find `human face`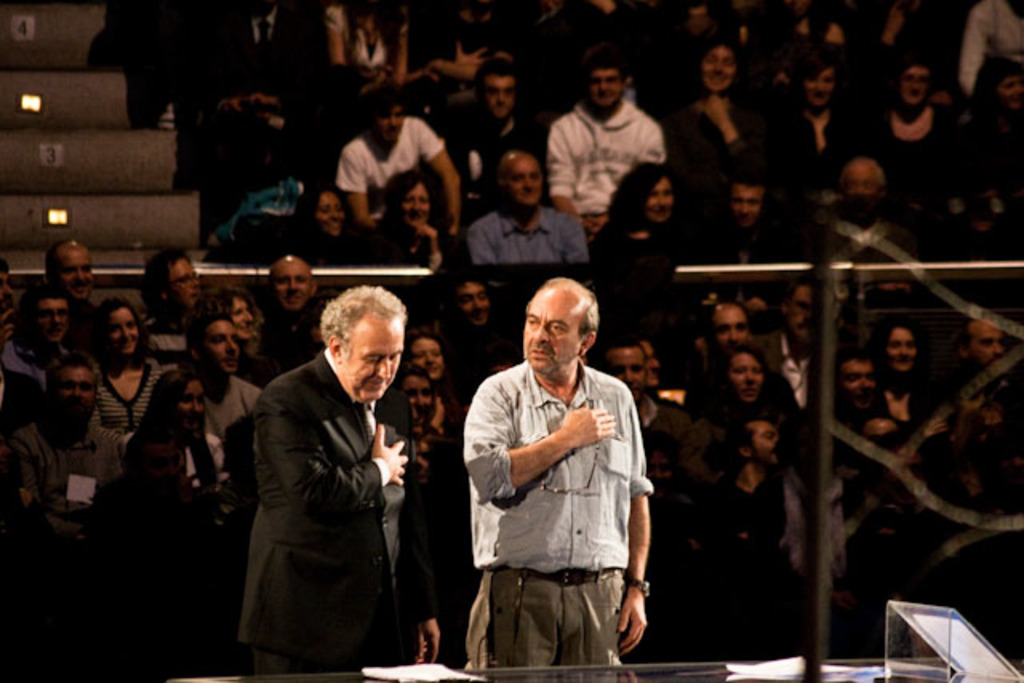
(203, 325, 243, 377)
